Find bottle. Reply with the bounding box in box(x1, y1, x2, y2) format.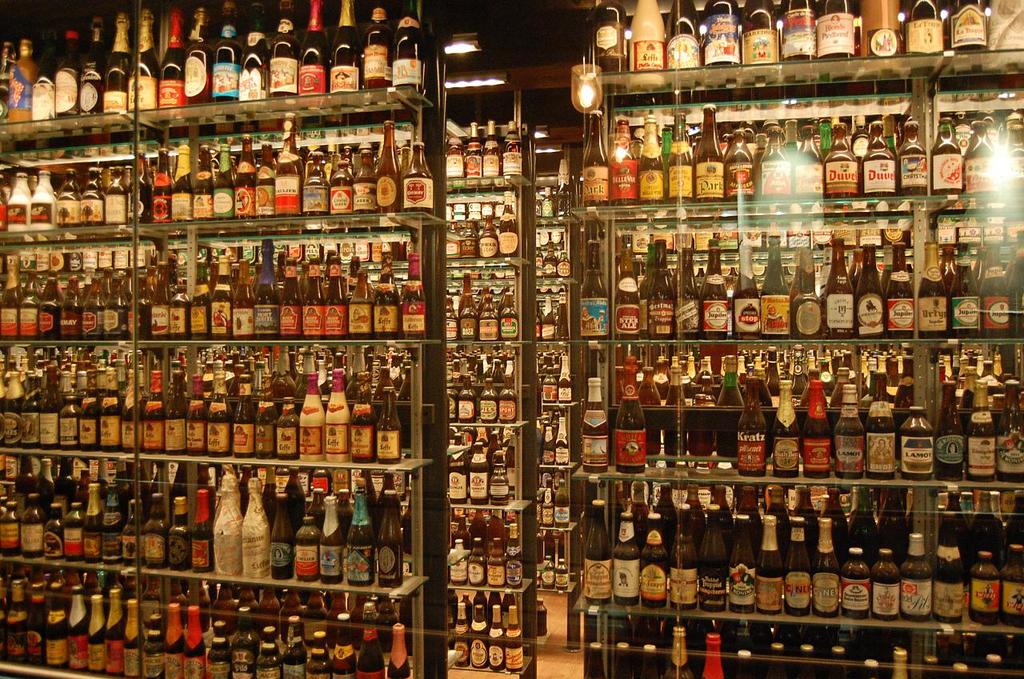
box(86, 483, 106, 564).
